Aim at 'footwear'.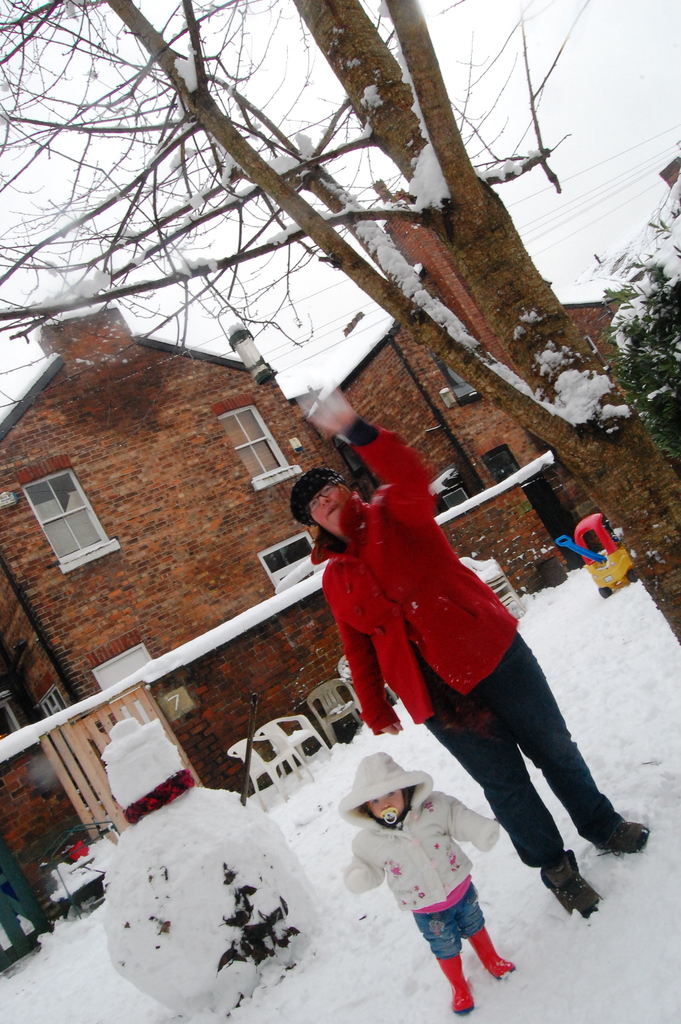
Aimed at [x1=582, y1=814, x2=652, y2=851].
